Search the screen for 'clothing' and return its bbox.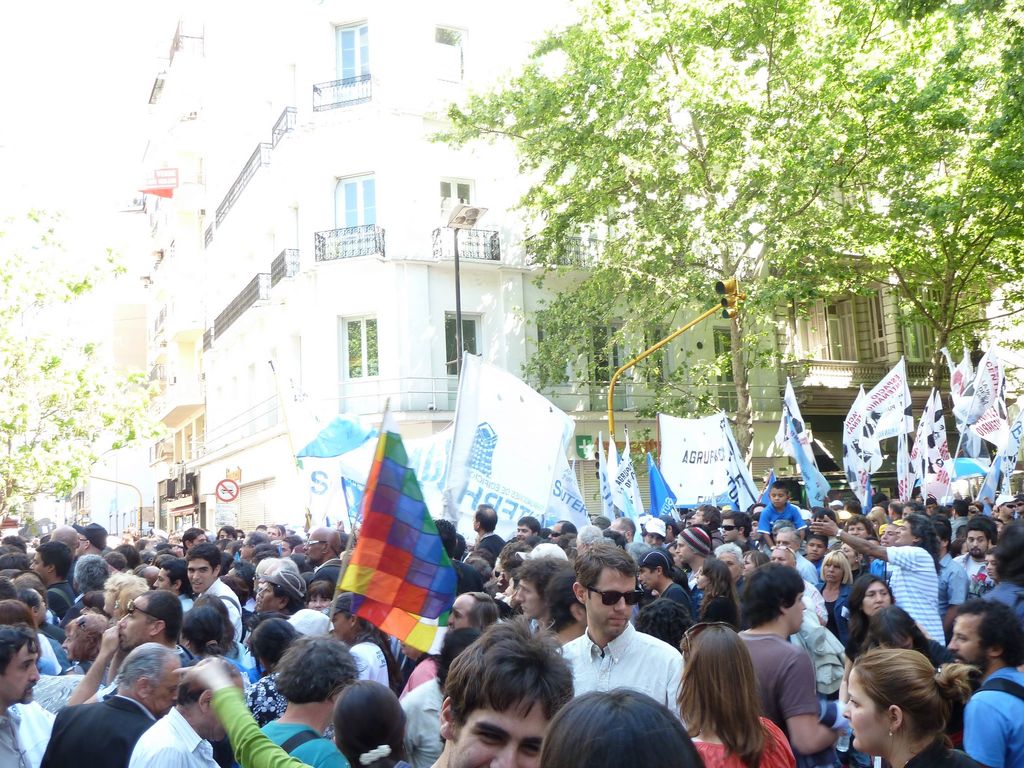
Found: x1=966 y1=576 x2=1023 y2=623.
